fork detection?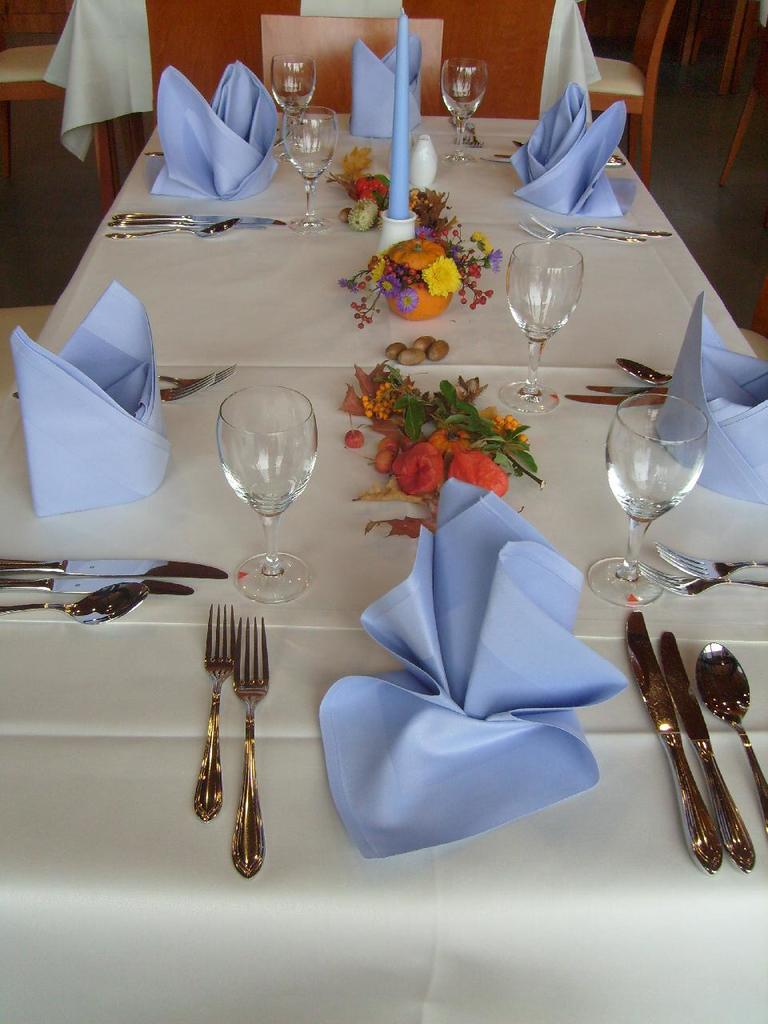
193:595:235:818
